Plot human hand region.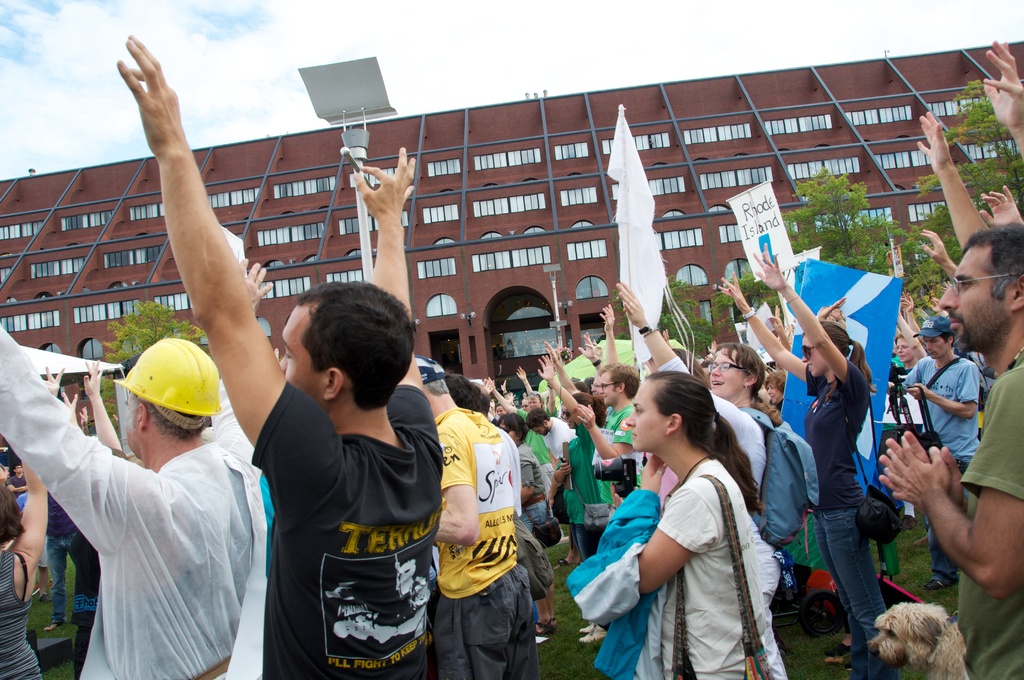
Plotted at {"x1": 543, "y1": 341, "x2": 559, "y2": 364}.
